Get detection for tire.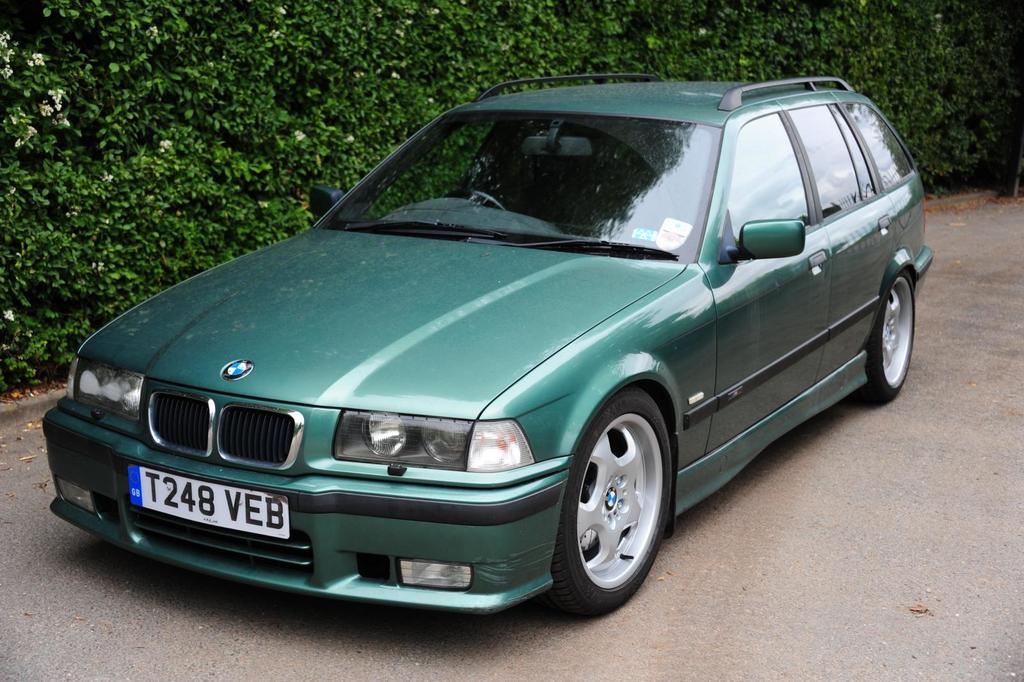
Detection: select_region(549, 394, 677, 624).
